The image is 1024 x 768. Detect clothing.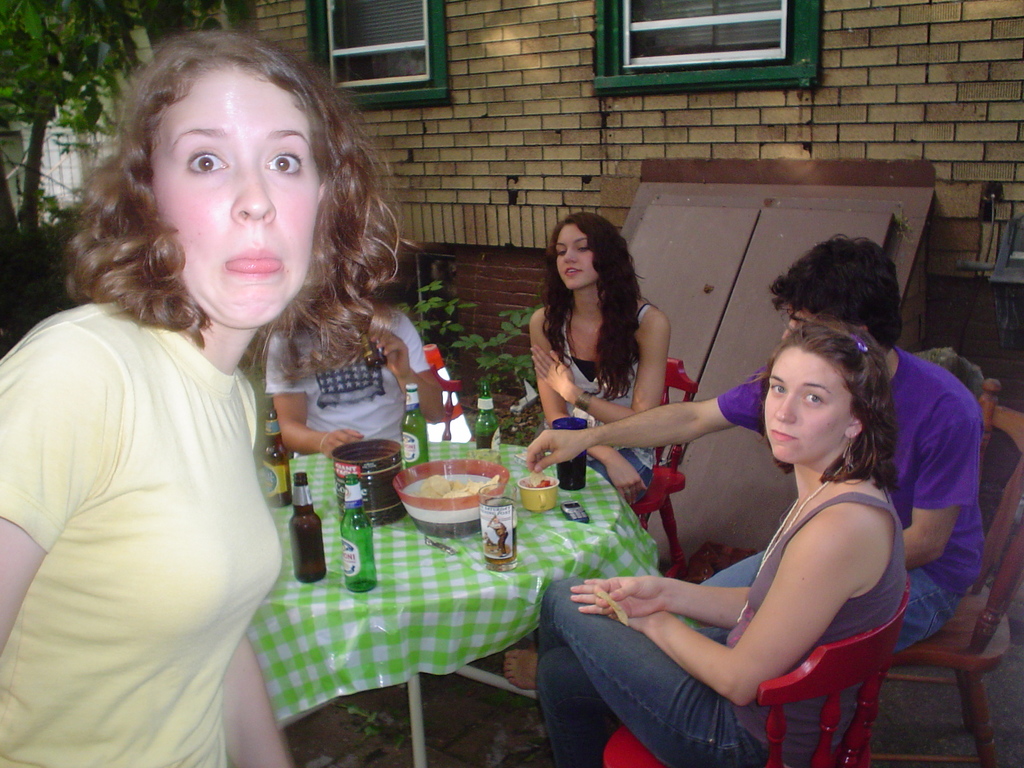
Detection: l=258, t=305, r=436, b=474.
